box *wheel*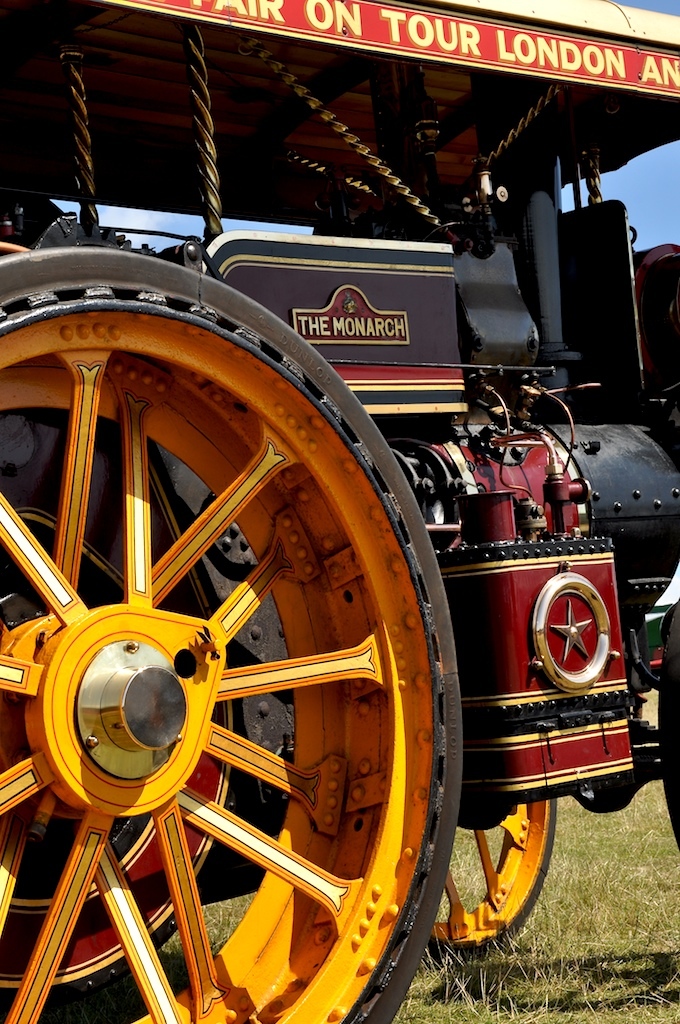
x1=424 y1=795 x2=557 y2=960
